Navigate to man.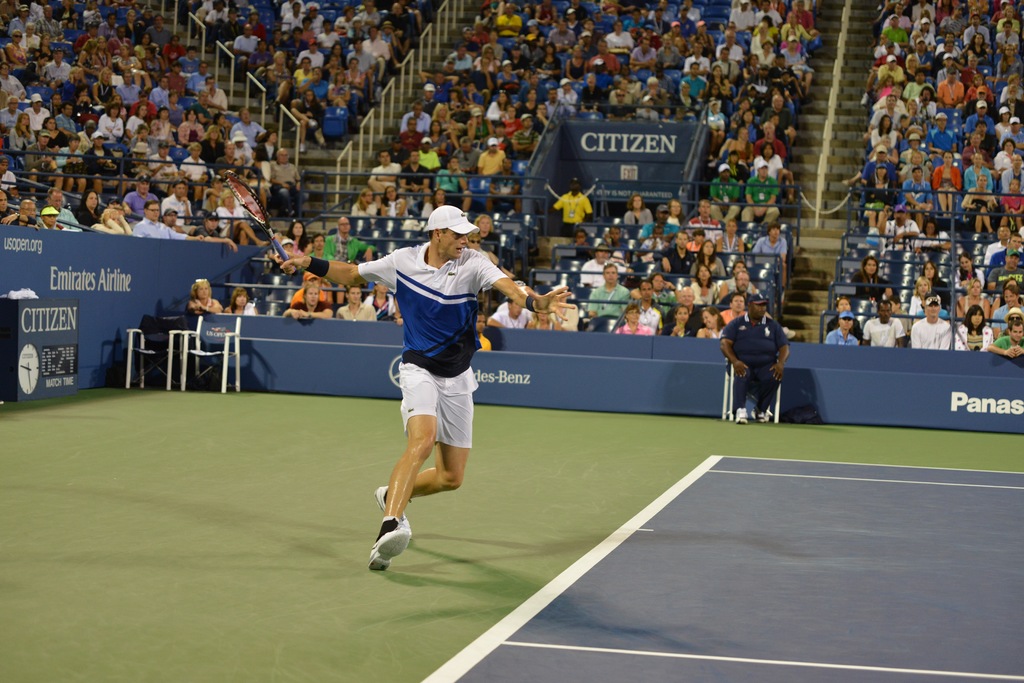
Navigation target: l=882, t=207, r=920, b=244.
